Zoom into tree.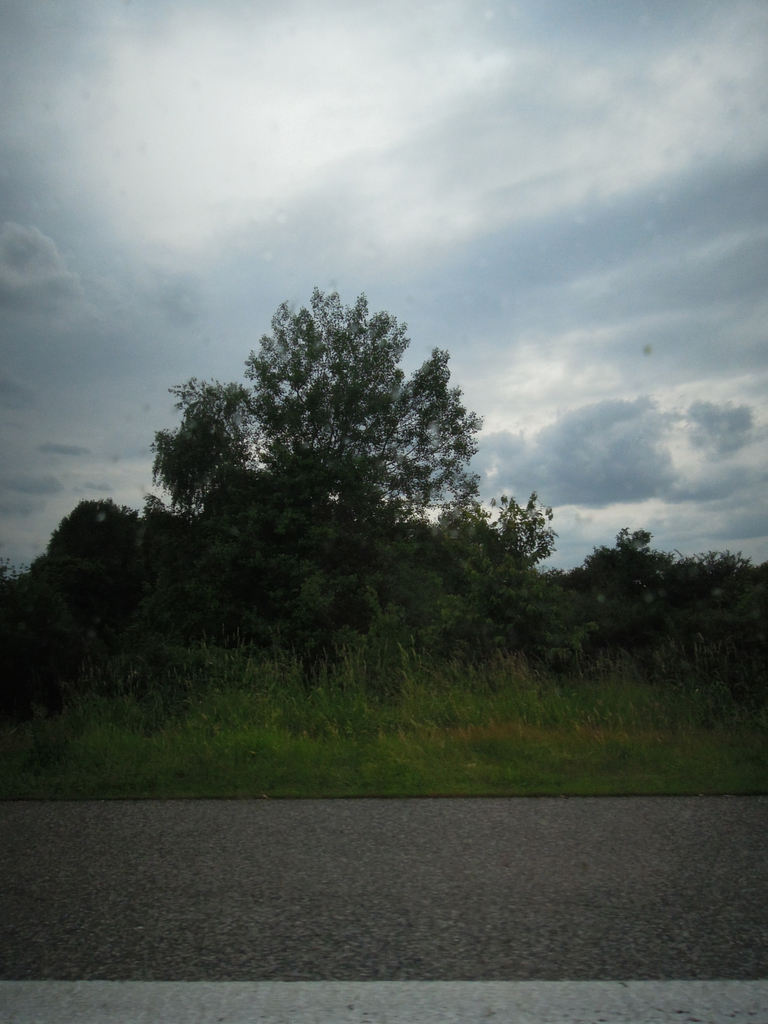
Zoom target: (206,259,479,682).
